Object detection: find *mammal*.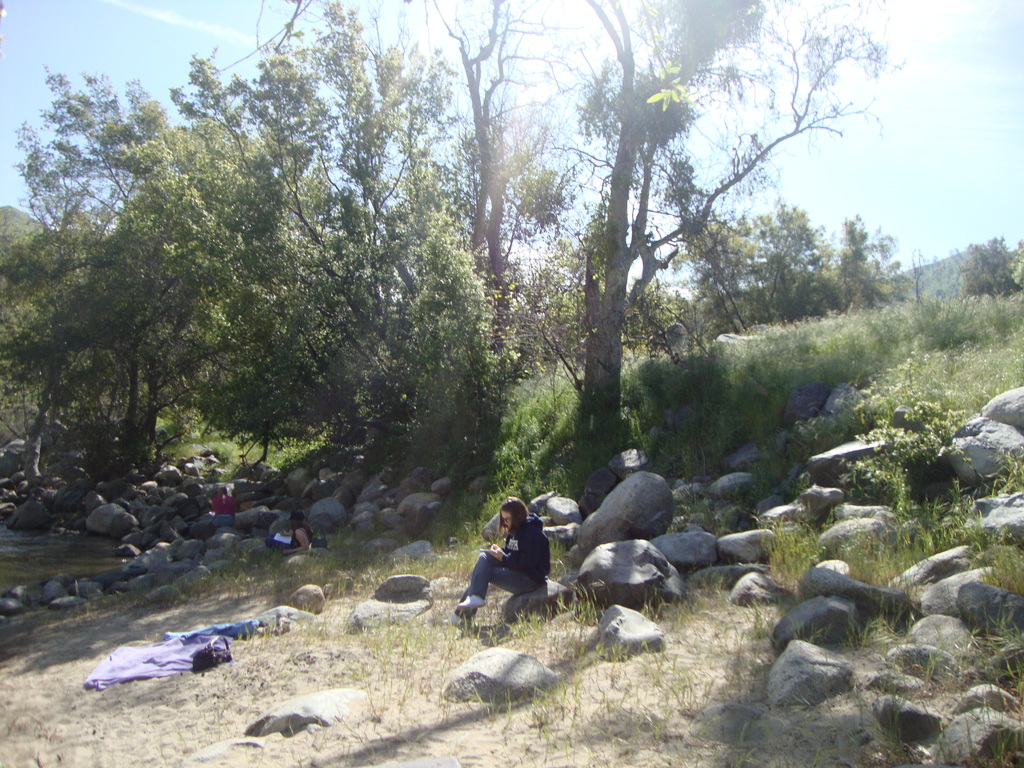
{"x1": 268, "y1": 511, "x2": 317, "y2": 557}.
